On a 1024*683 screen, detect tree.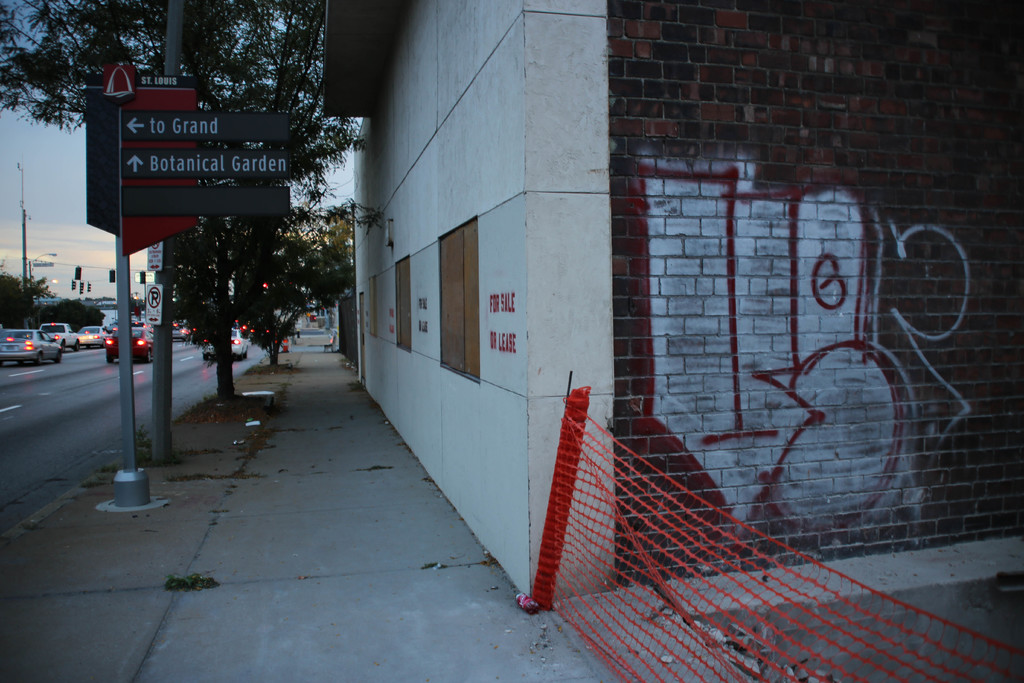
box=[0, 0, 412, 393].
